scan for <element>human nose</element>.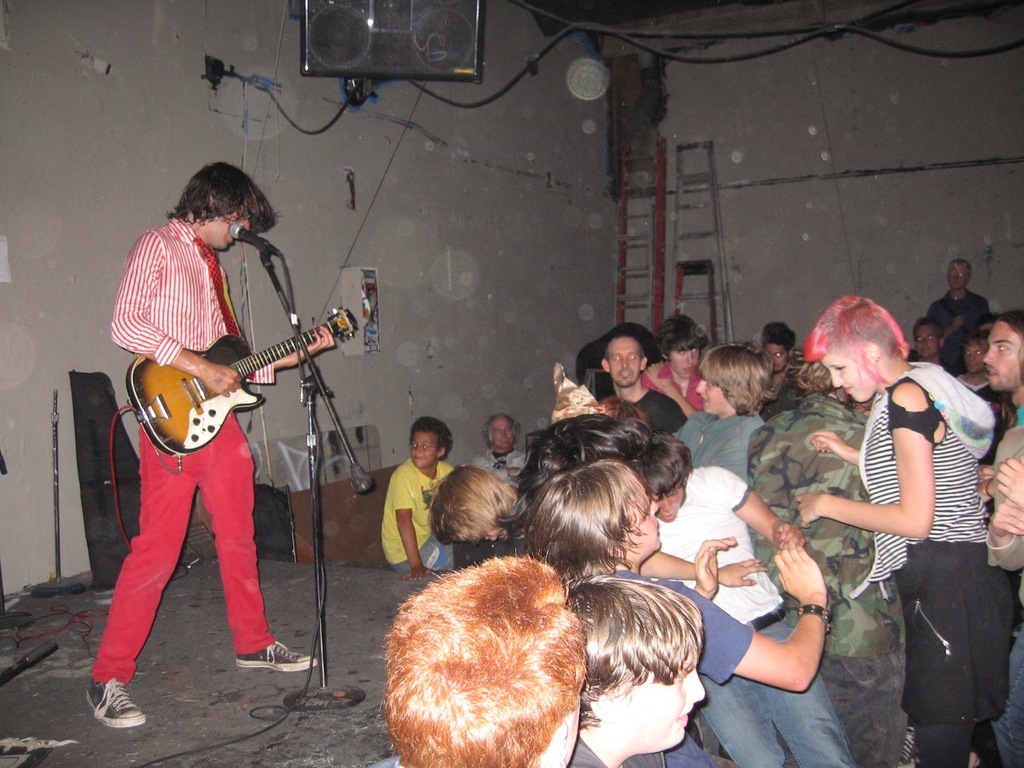
Scan result: {"x1": 920, "y1": 337, "x2": 928, "y2": 345}.
